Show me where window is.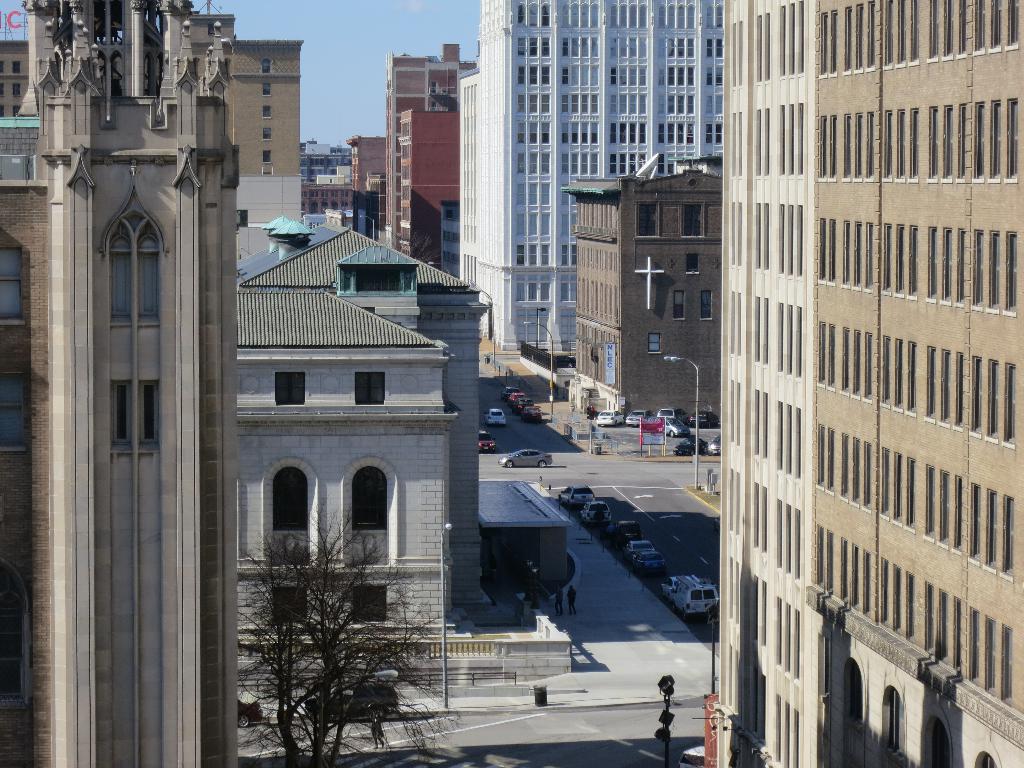
window is at locate(251, 465, 317, 584).
